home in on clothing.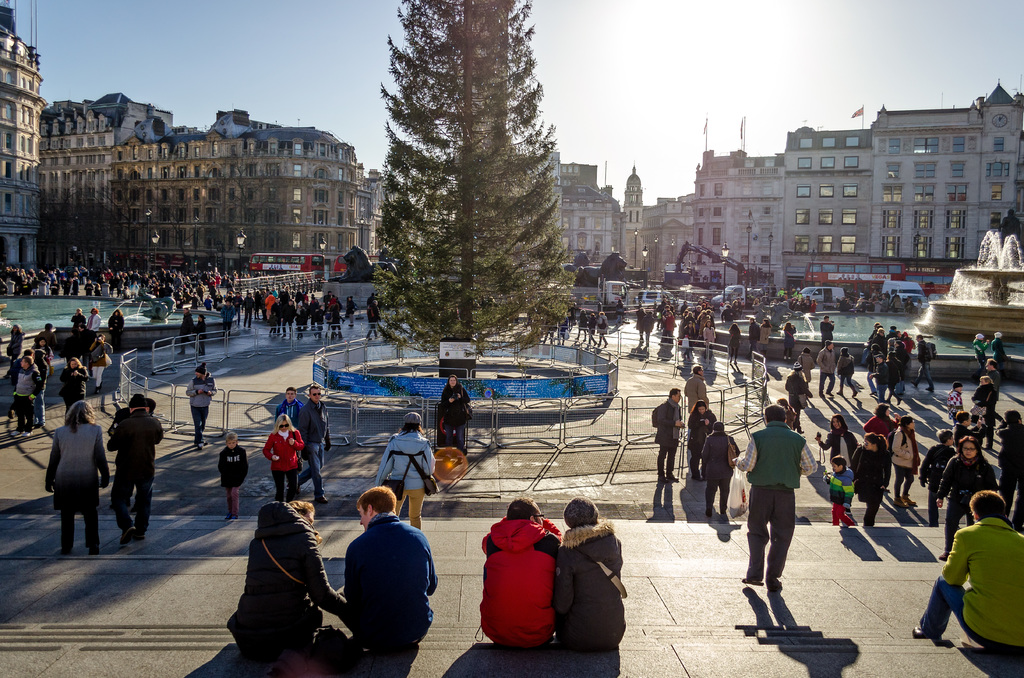
Homed in at 696:441:744:501.
